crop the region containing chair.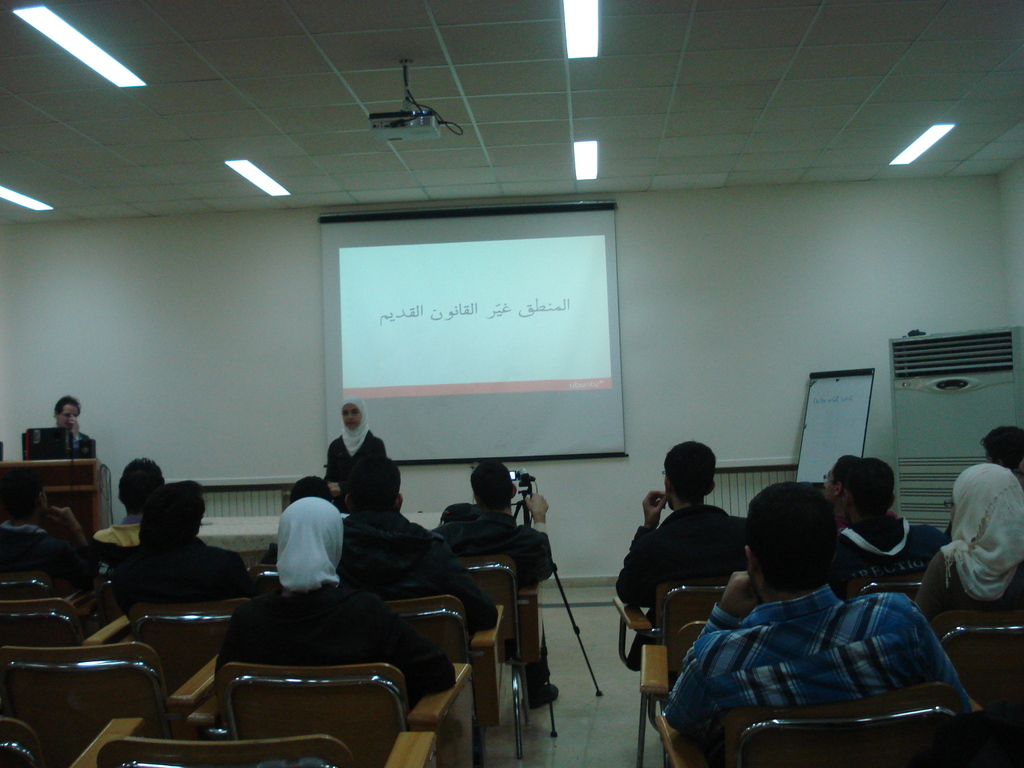
Crop region: [x1=653, y1=686, x2=960, y2=767].
